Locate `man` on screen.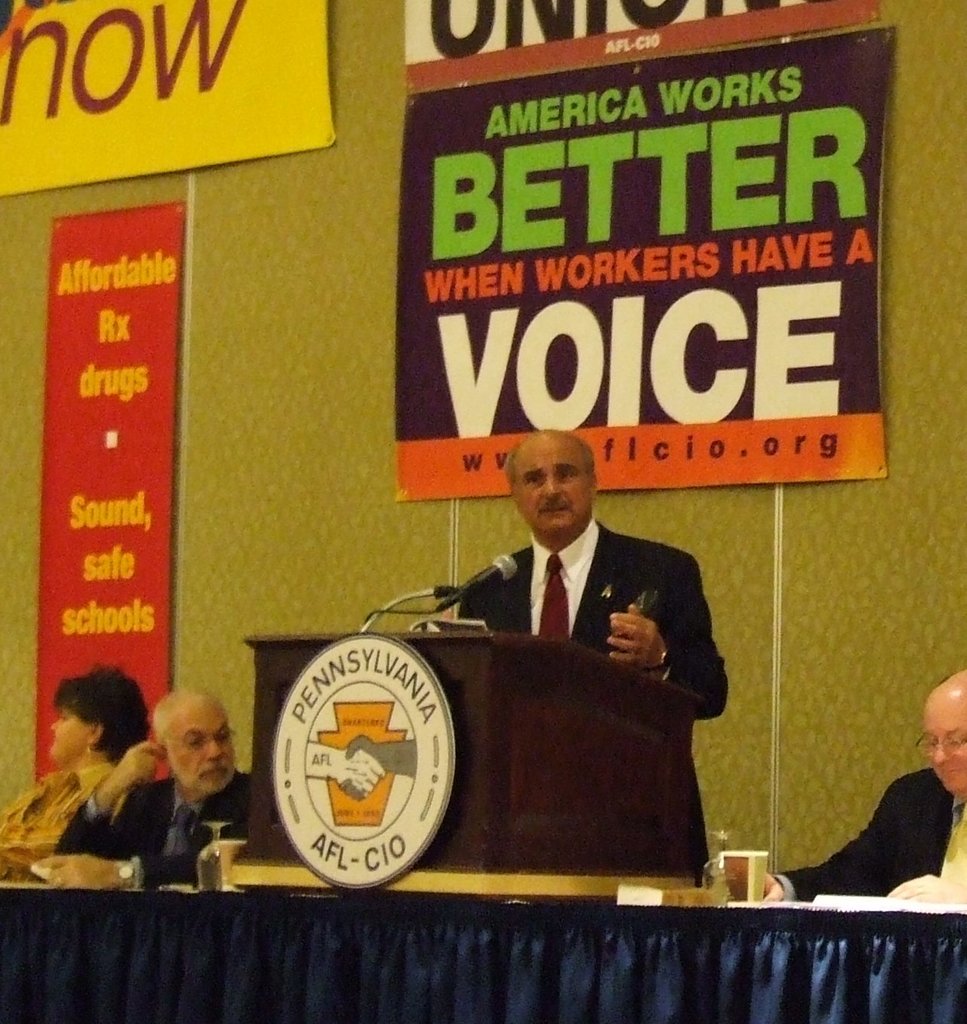
On screen at [x1=55, y1=688, x2=281, y2=893].
